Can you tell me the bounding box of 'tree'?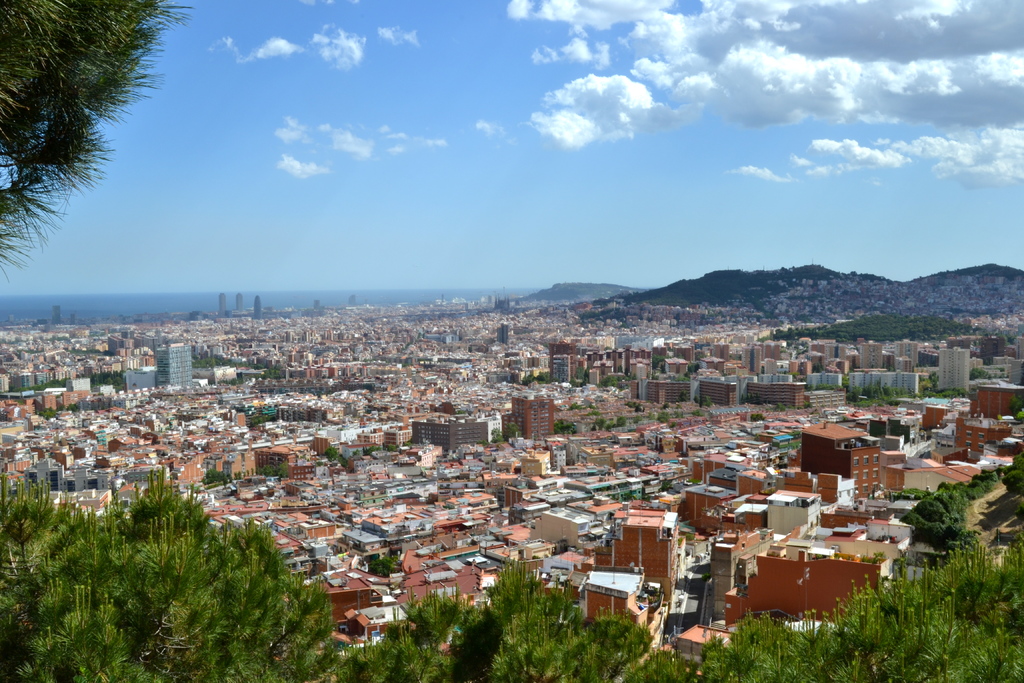
[x1=490, y1=431, x2=503, y2=438].
